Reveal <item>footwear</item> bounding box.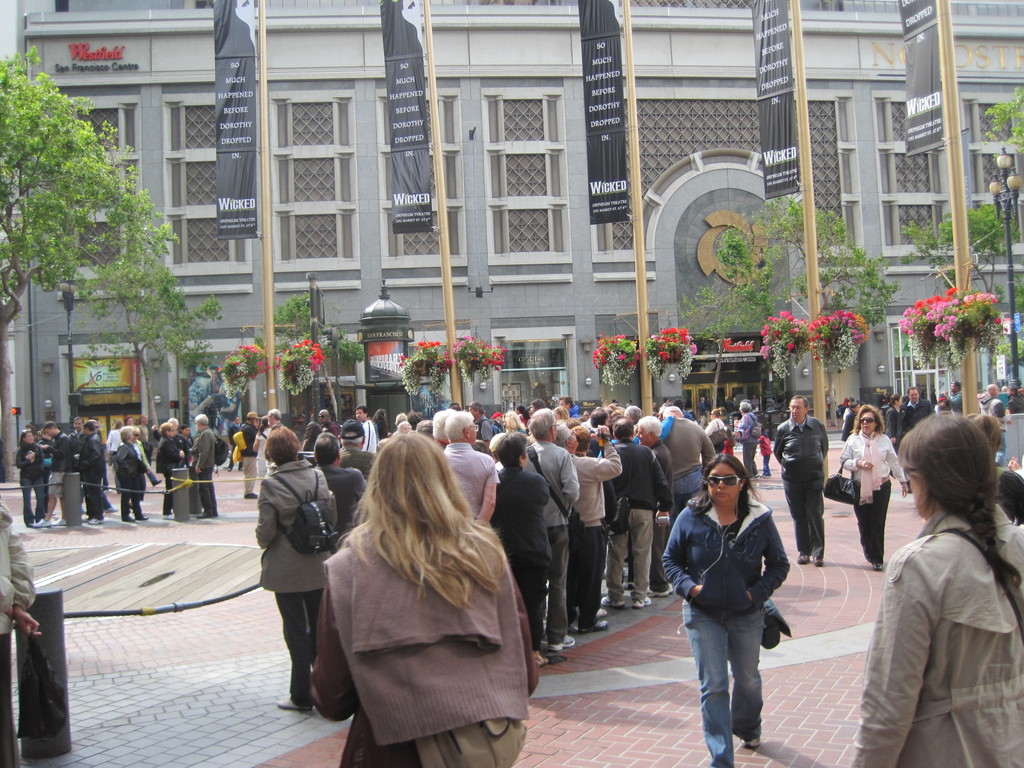
Revealed: region(243, 491, 258, 499).
